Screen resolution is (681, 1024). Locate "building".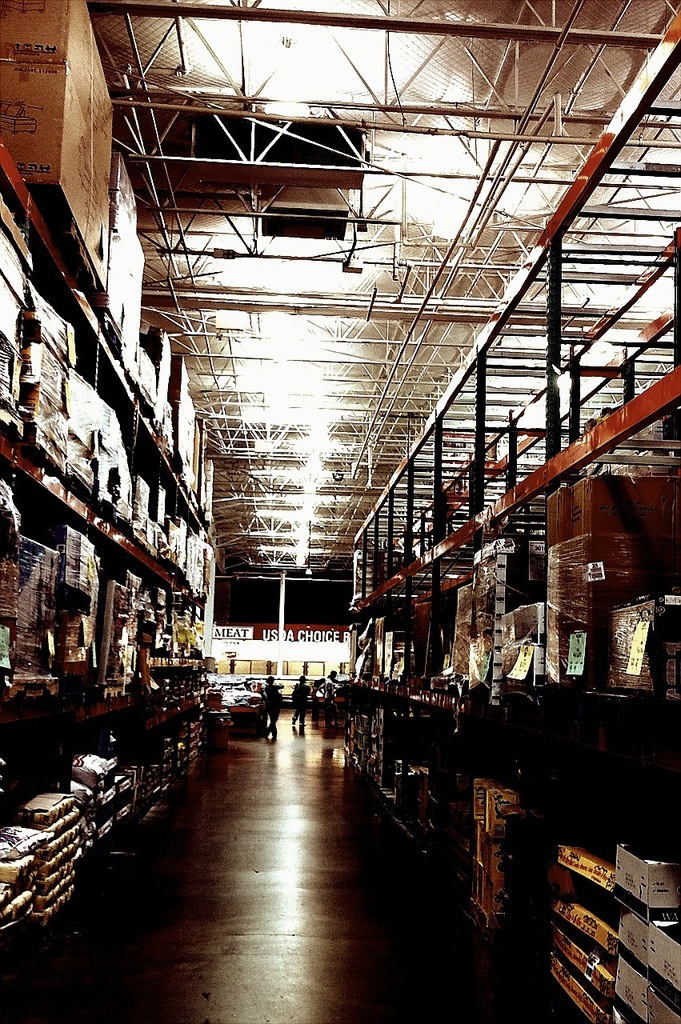
bbox=(0, 0, 680, 1023).
